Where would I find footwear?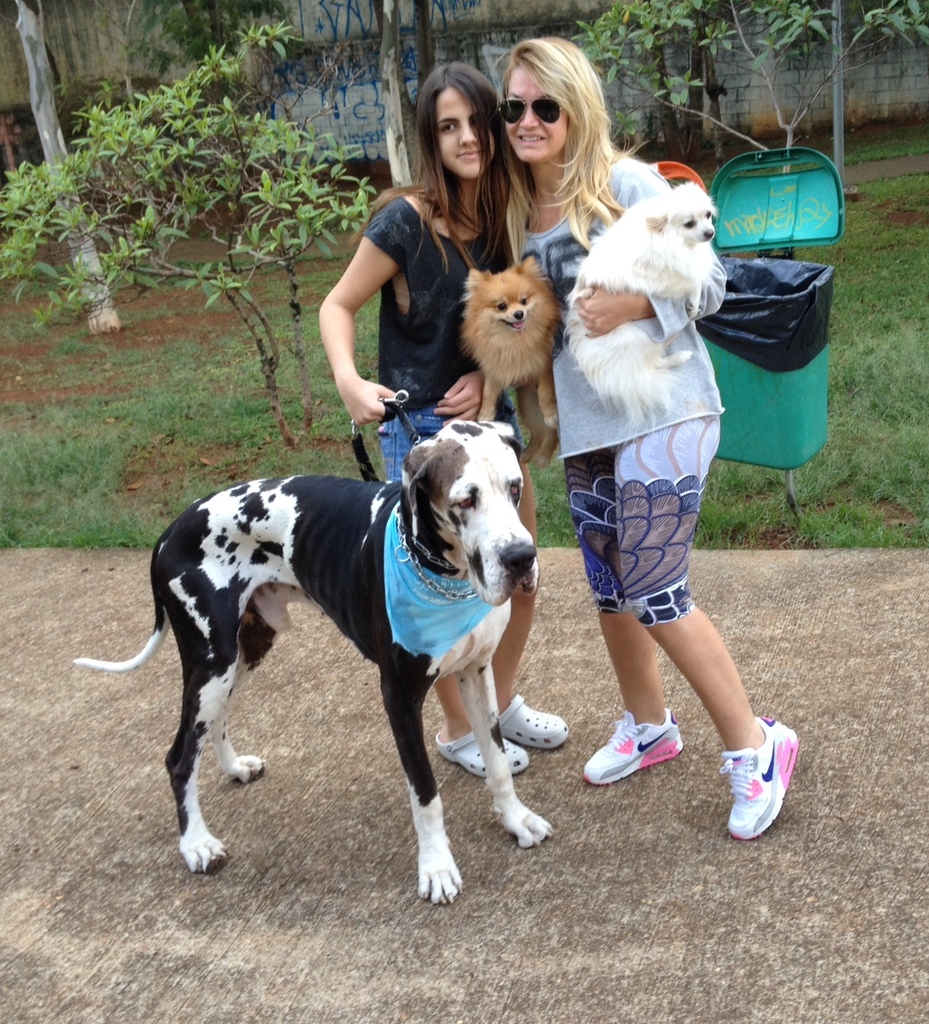
At region(499, 694, 560, 757).
